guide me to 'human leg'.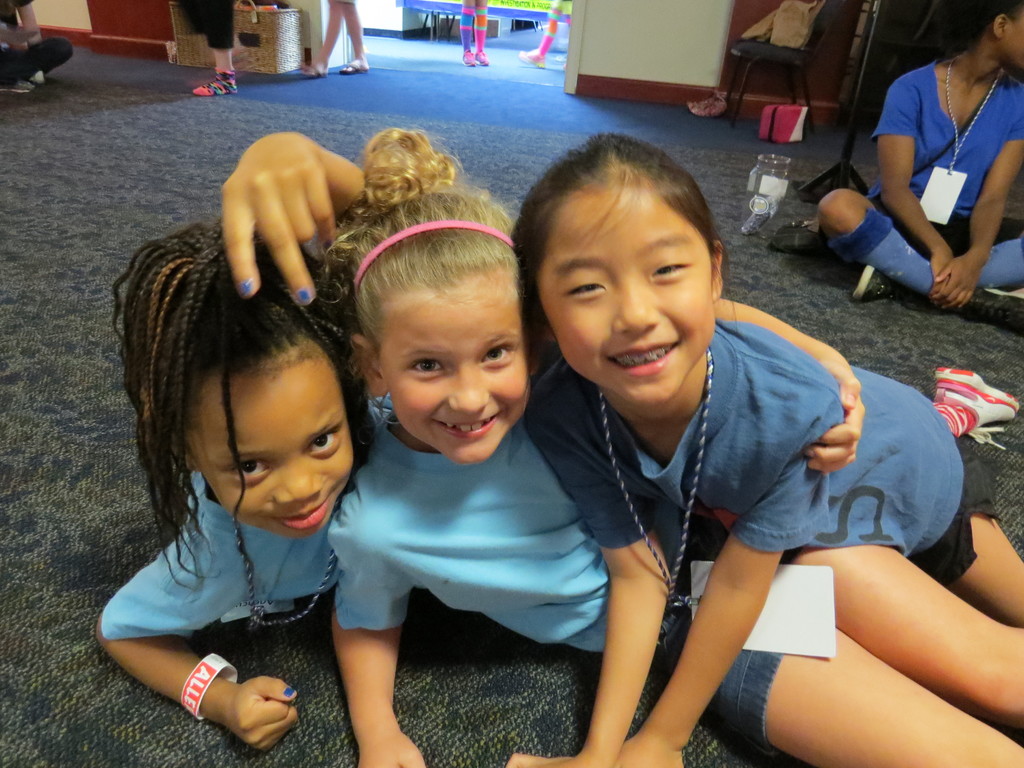
Guidance: detection(304, 2, 340, 80).
